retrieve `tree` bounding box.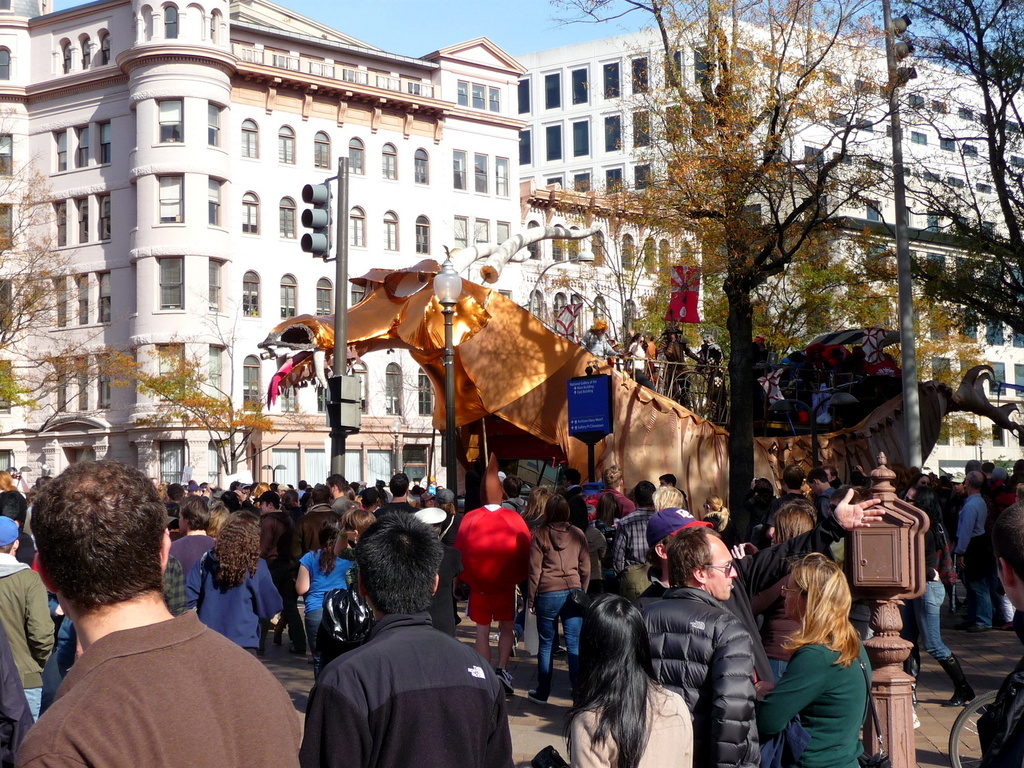
Bounding box: pyautogui.locateOnScreen(100, 309, 293, 489).
